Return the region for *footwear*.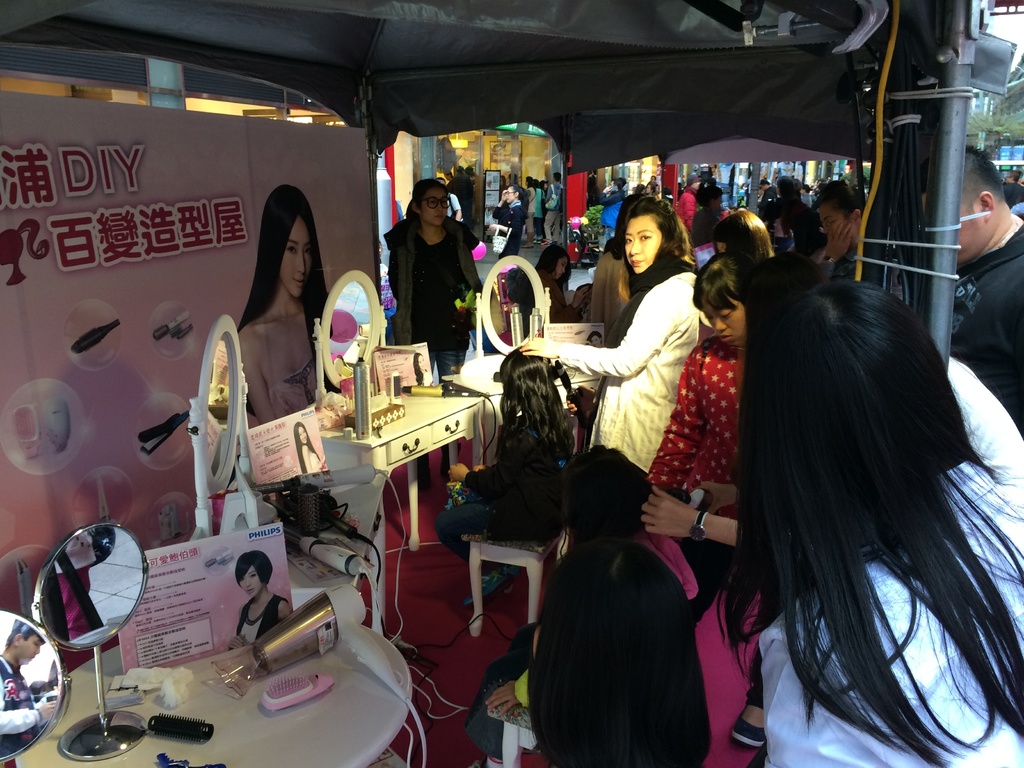
bbox=(725, 710, 771, 752).
